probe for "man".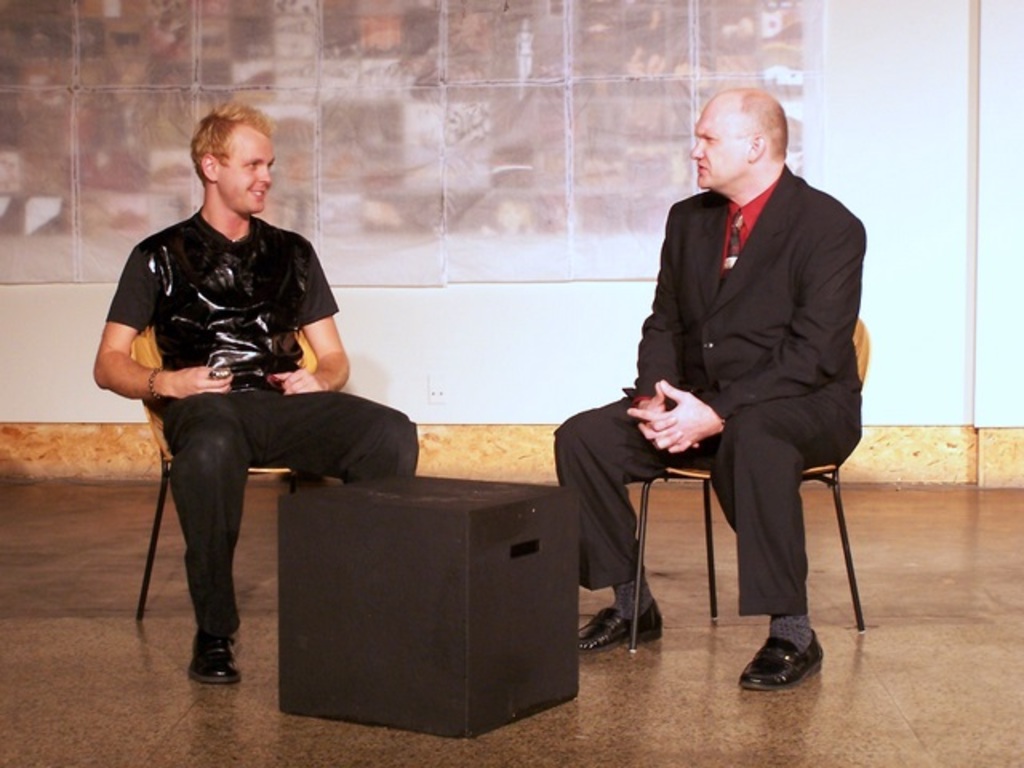
Probe result: locate(93, 96, 418, 677).
